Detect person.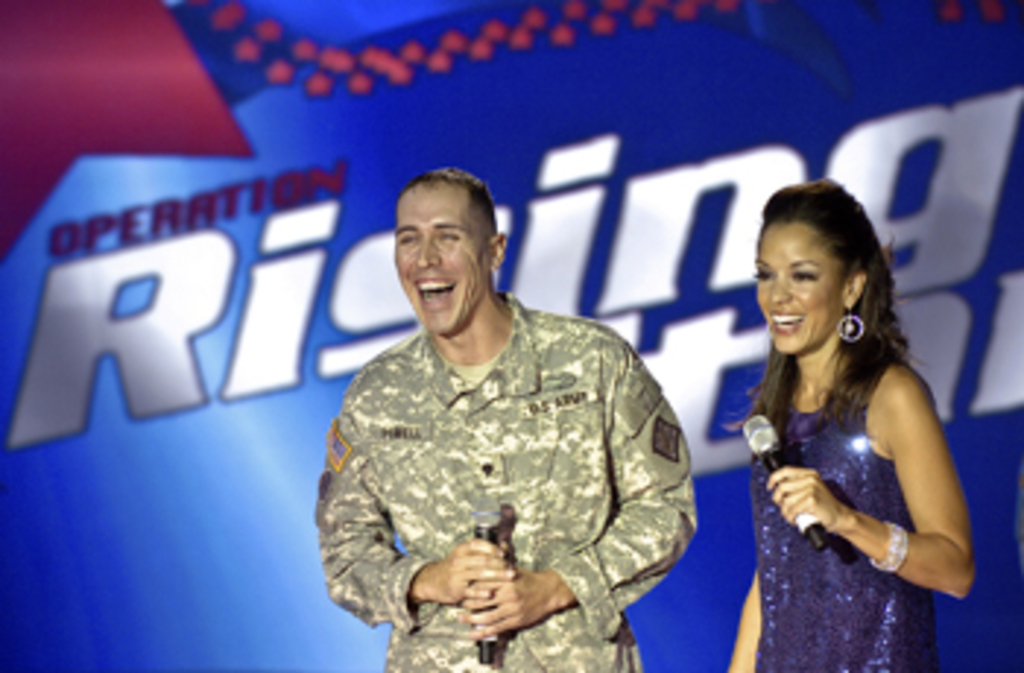
Detected at bbox=(322, 184, 711, 664).
